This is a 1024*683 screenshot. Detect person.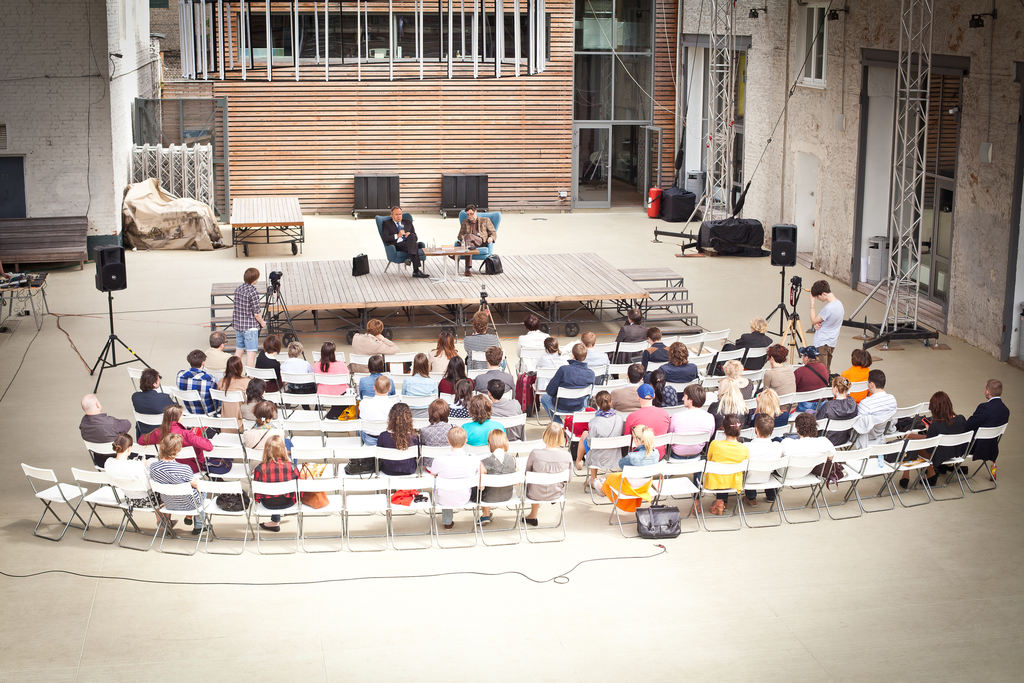
box(608, 363, 653, 415).
